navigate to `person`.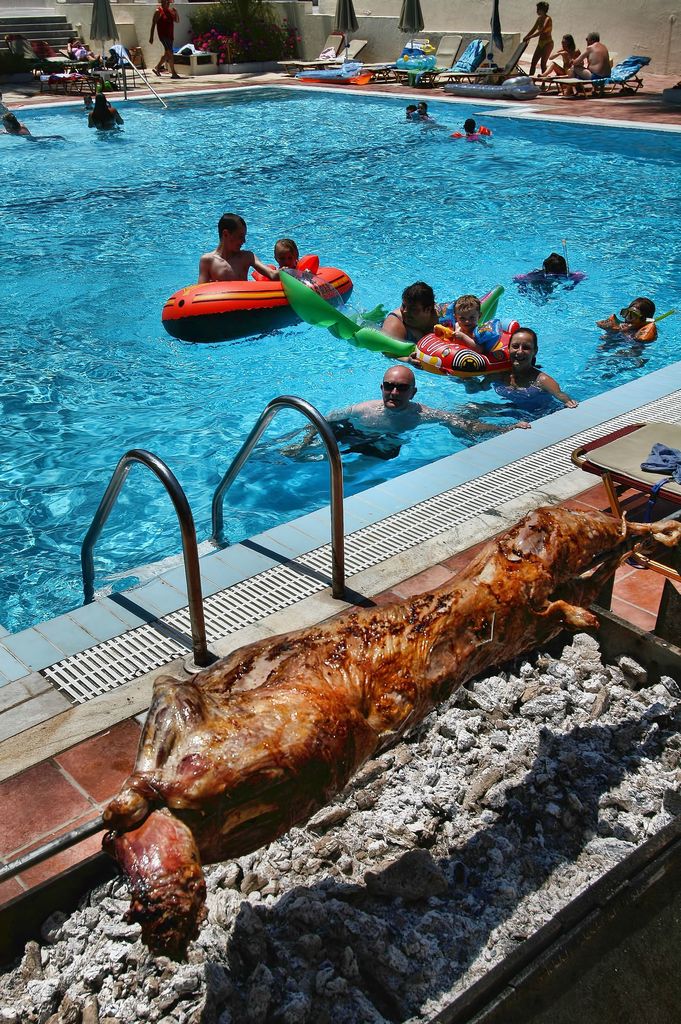
Navigation target: (left=452, top=332, right=586, bottom=420).
